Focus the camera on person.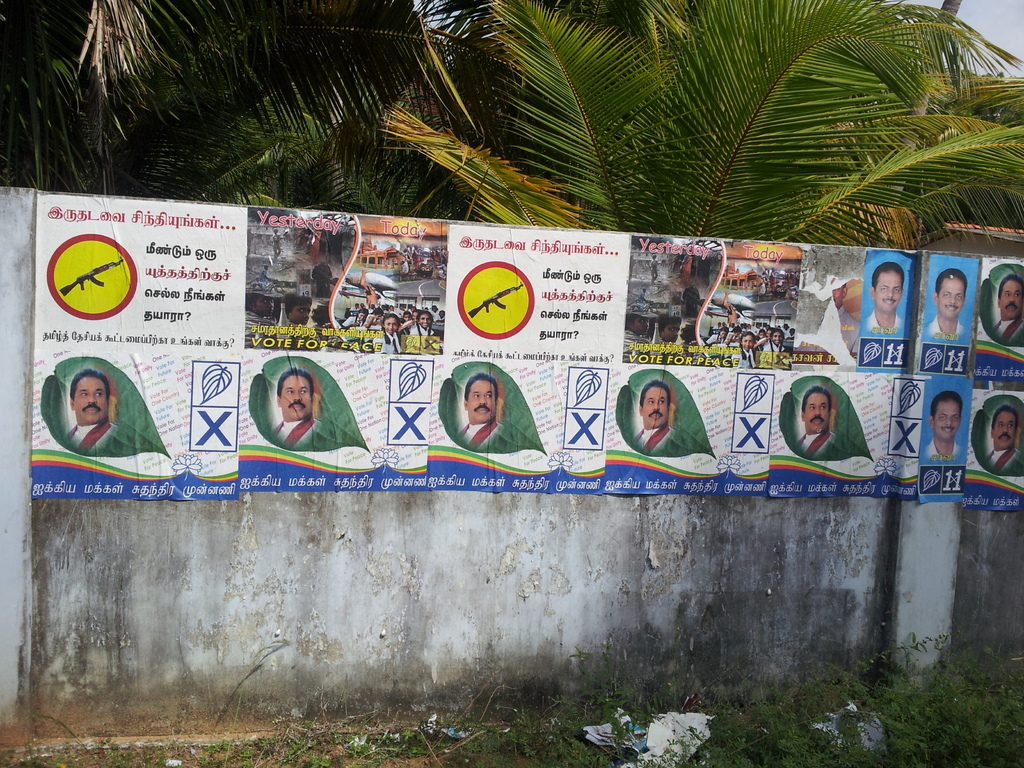
Focus region: l=456, t=374, r=506, b=450.
